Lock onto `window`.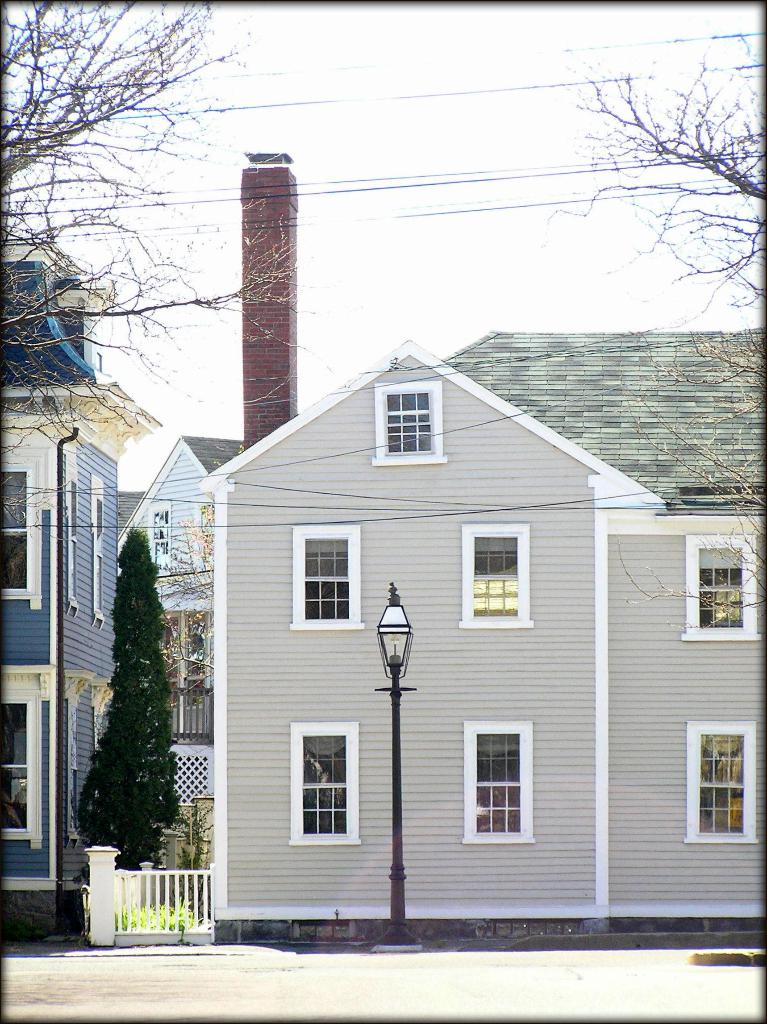
Locked: (left=303, top=533, right=357, bottom=631).
